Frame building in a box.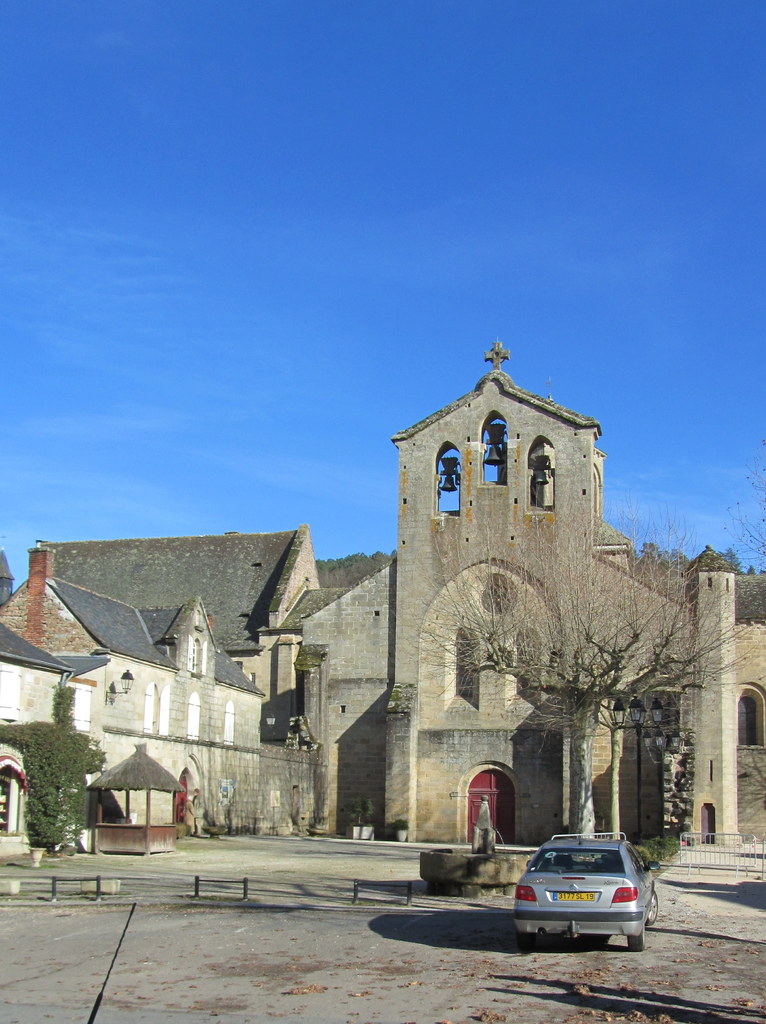
[x1=42, y1=339, x2=765, y2=843].
